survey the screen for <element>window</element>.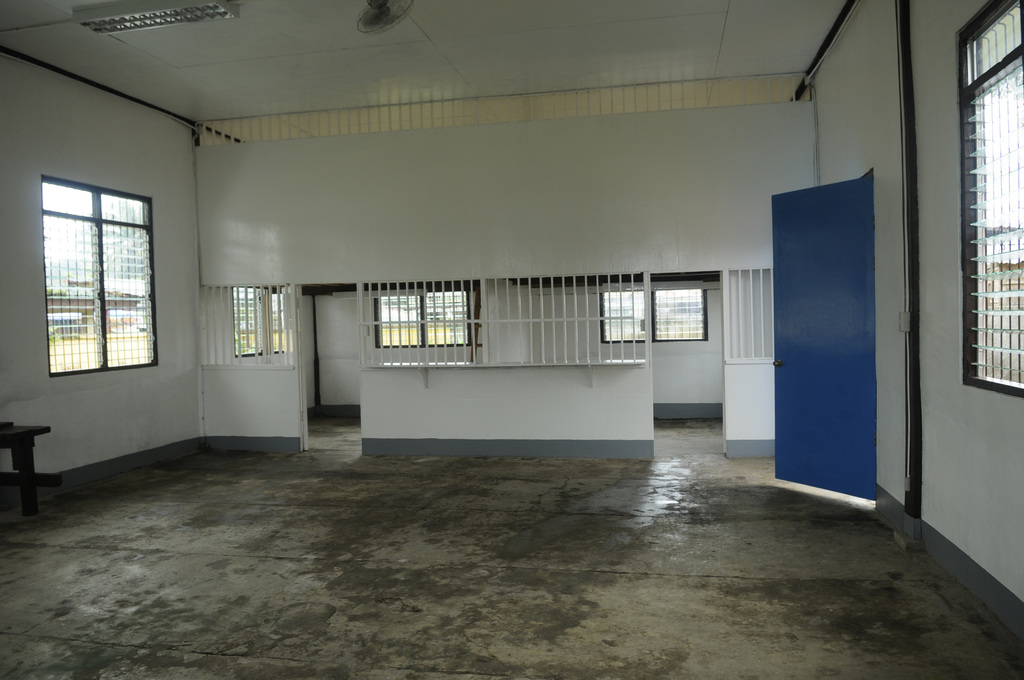
Survey found: box(42, 177, 157, 369).
